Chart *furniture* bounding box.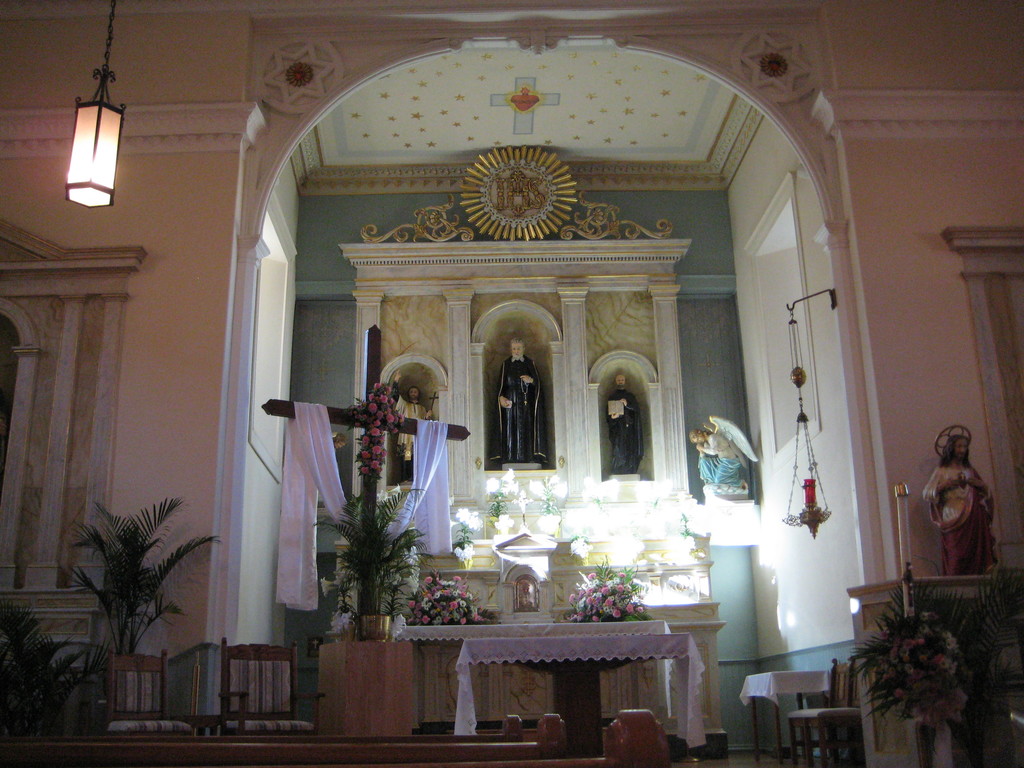
Charted: x1=211 y1=636 x2=319 y2=737.
